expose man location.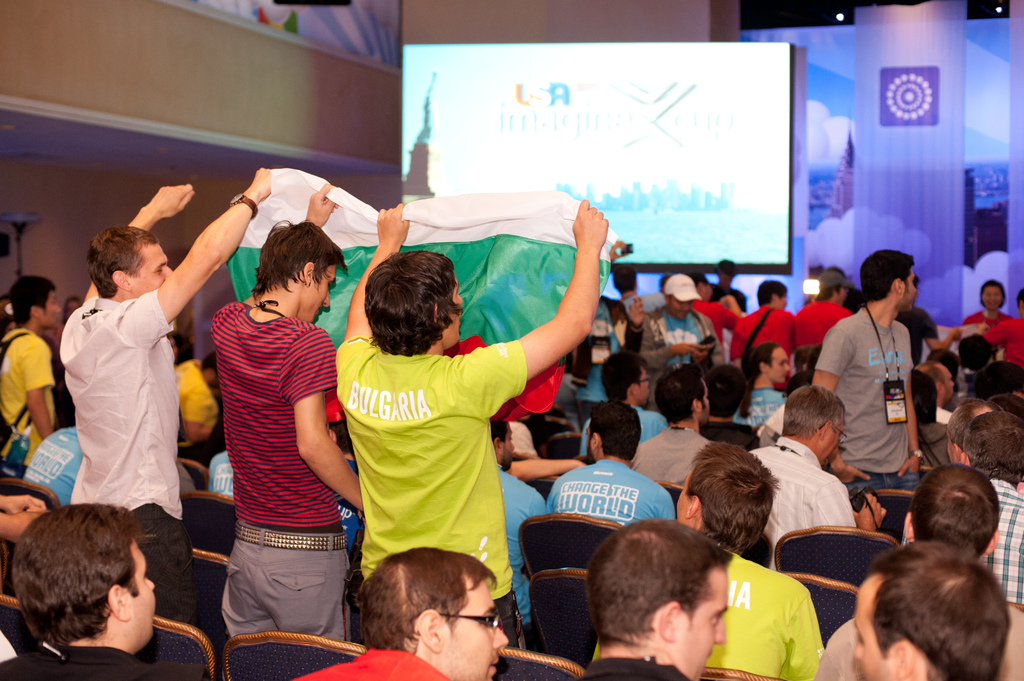
Exposed at bbox=(964, 412, 1023, 602).
